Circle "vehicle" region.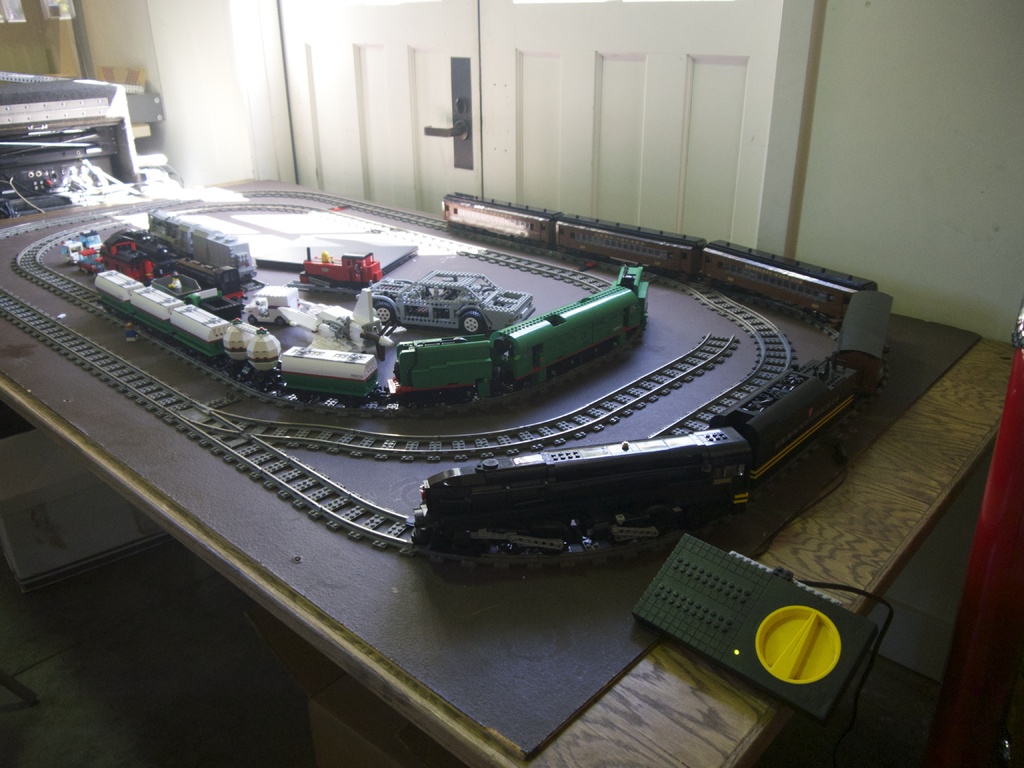
Region: Rect(68, 207, 676, 444).
